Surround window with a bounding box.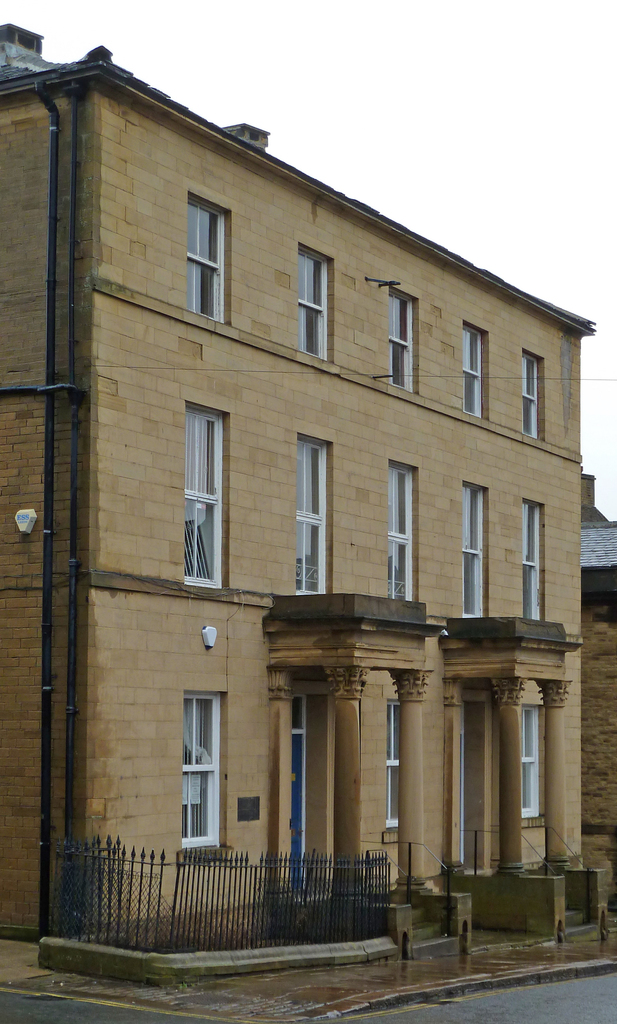
299/252/333/360.
